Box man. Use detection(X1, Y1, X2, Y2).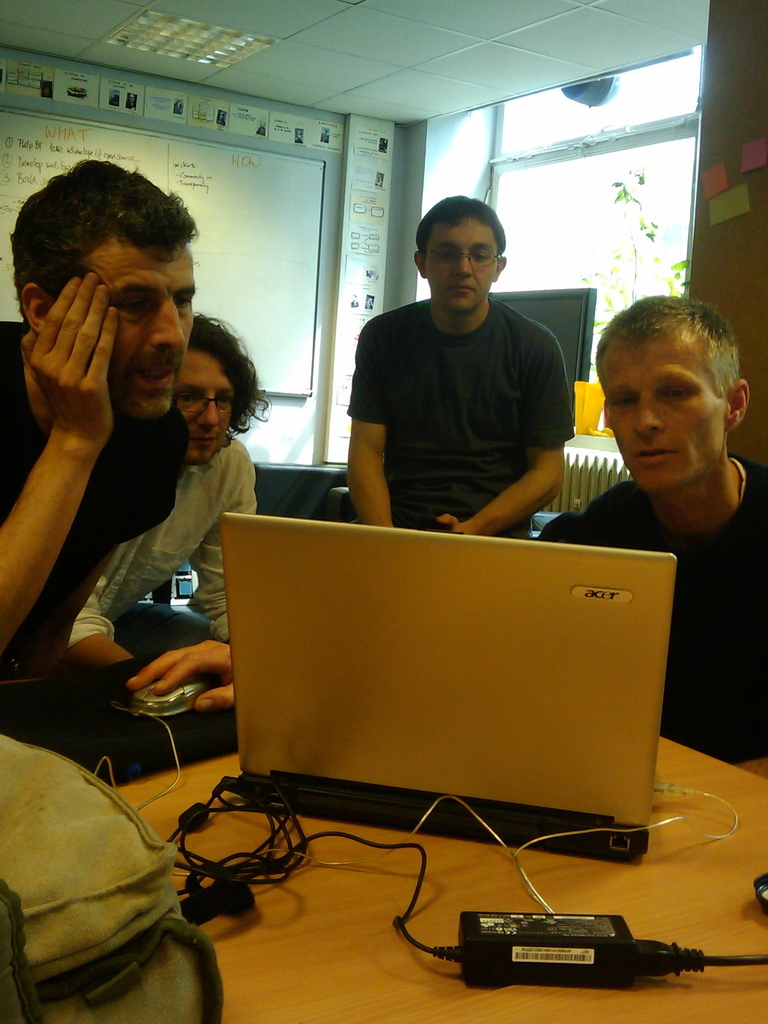
detection(330, 195, 602, 531).
